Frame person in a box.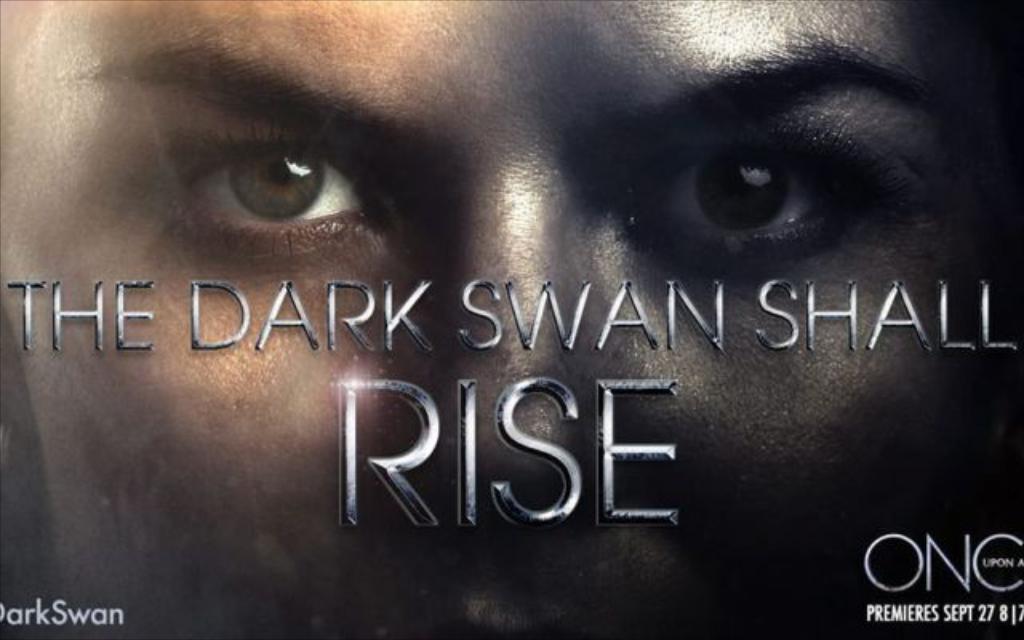
left=0, top=0, right=1022, bottom=638.
